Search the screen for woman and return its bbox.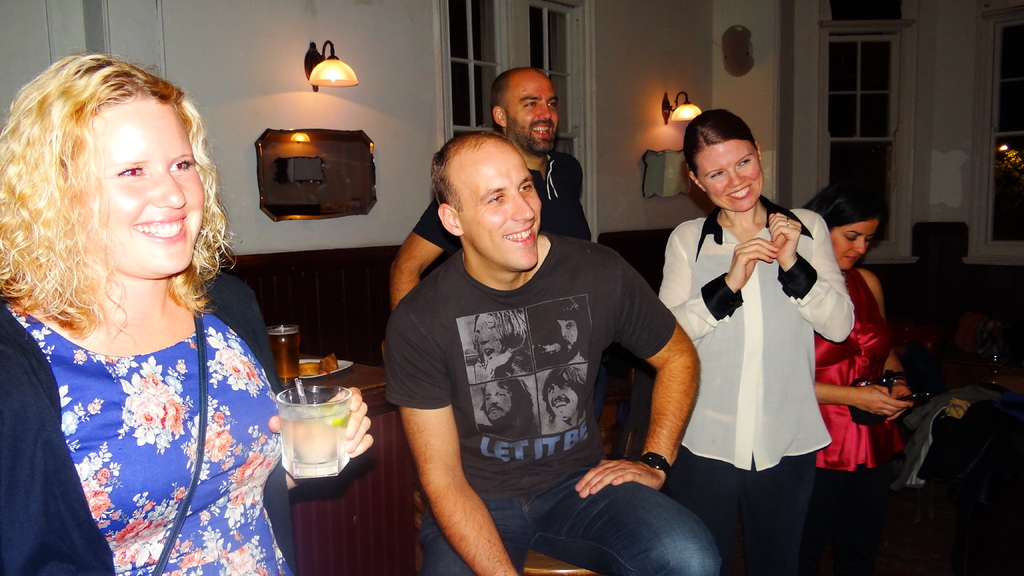
Found: 803/177/916/575.
